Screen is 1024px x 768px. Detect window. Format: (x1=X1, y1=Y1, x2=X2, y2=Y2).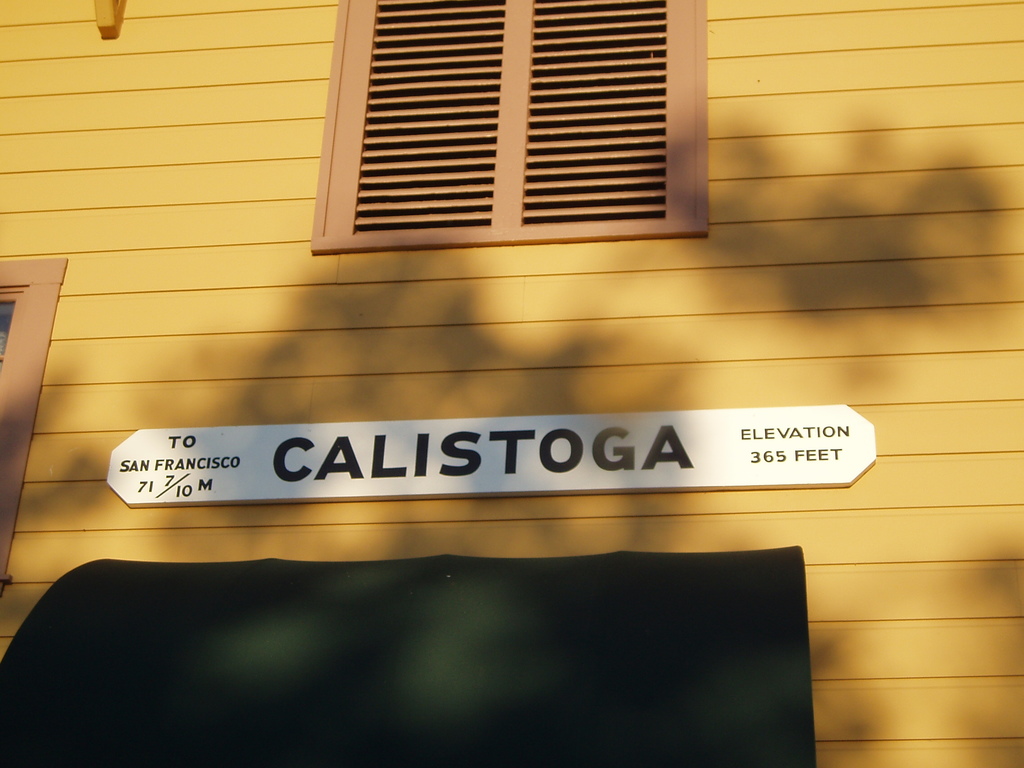
(x1=307, y1=0, x2=704, y2=250).
